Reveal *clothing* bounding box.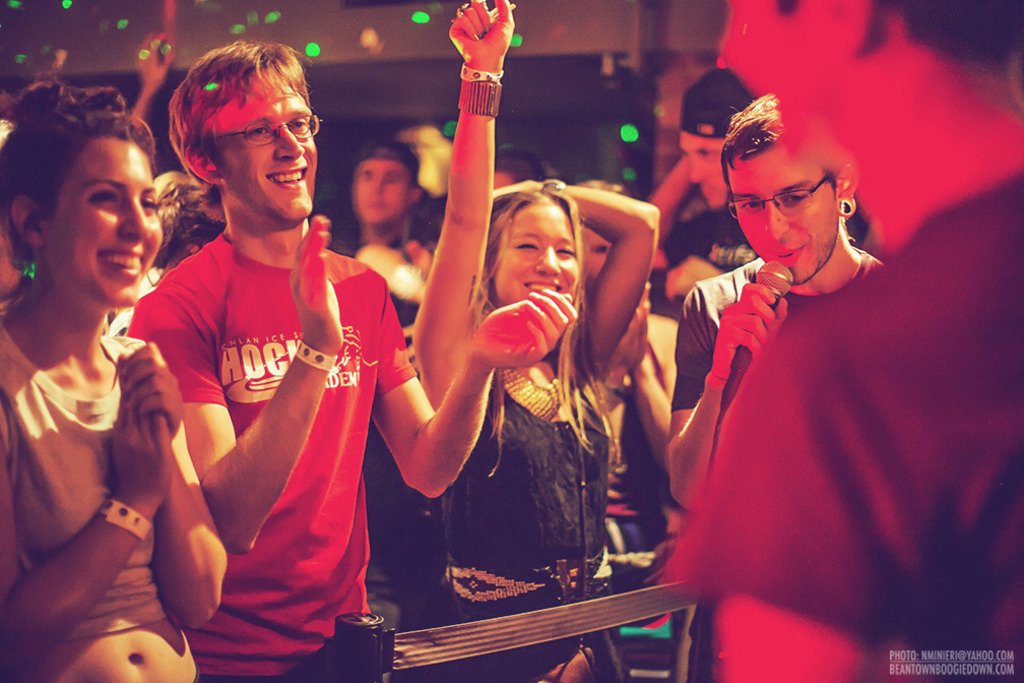
Revealed: bbox=(0, 318, 170, 653).
